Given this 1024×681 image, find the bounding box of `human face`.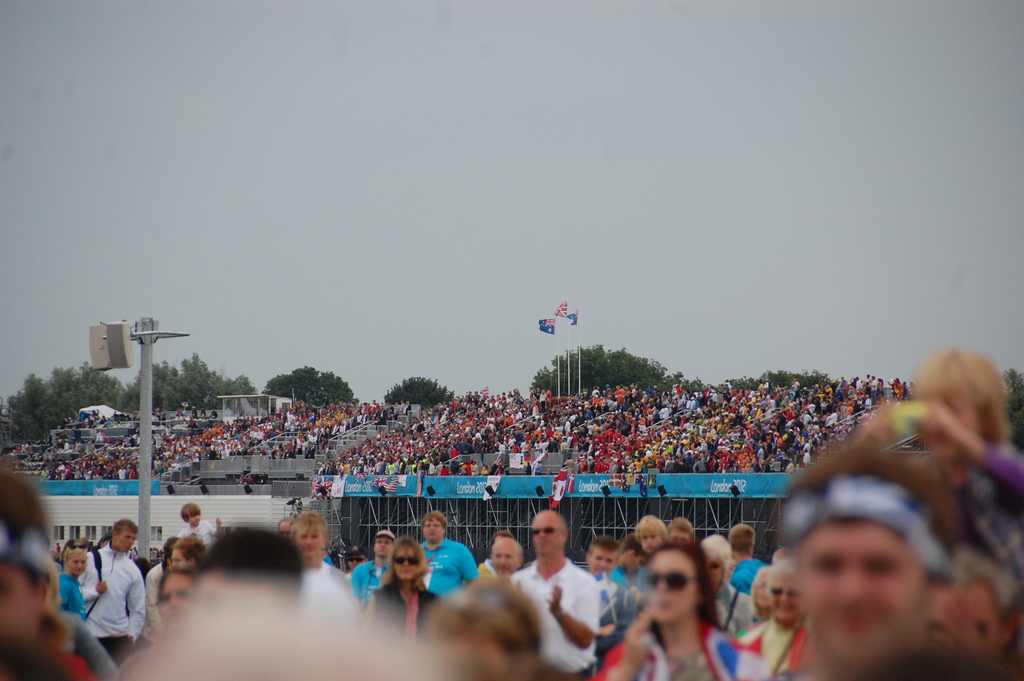
924 392 975 458.
